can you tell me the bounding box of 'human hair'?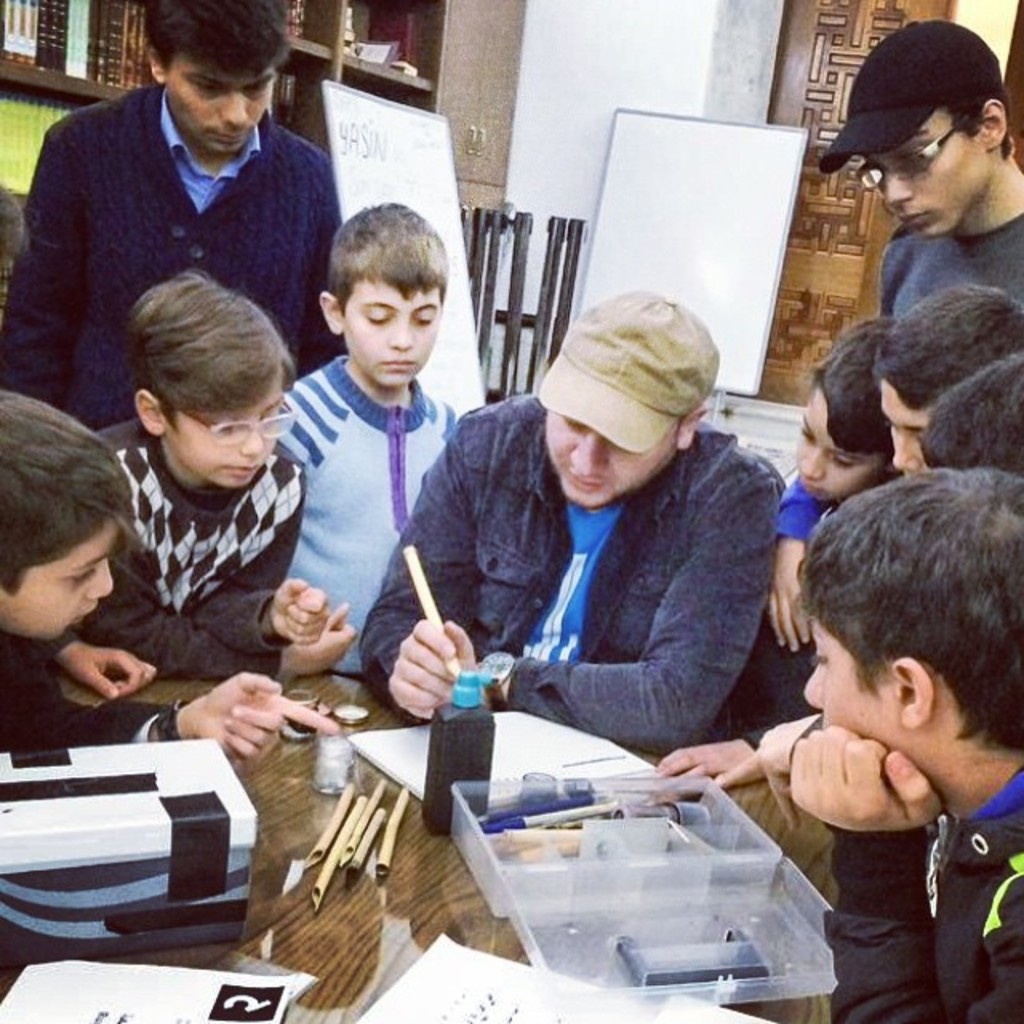
(810, 456, 1003, 814).
